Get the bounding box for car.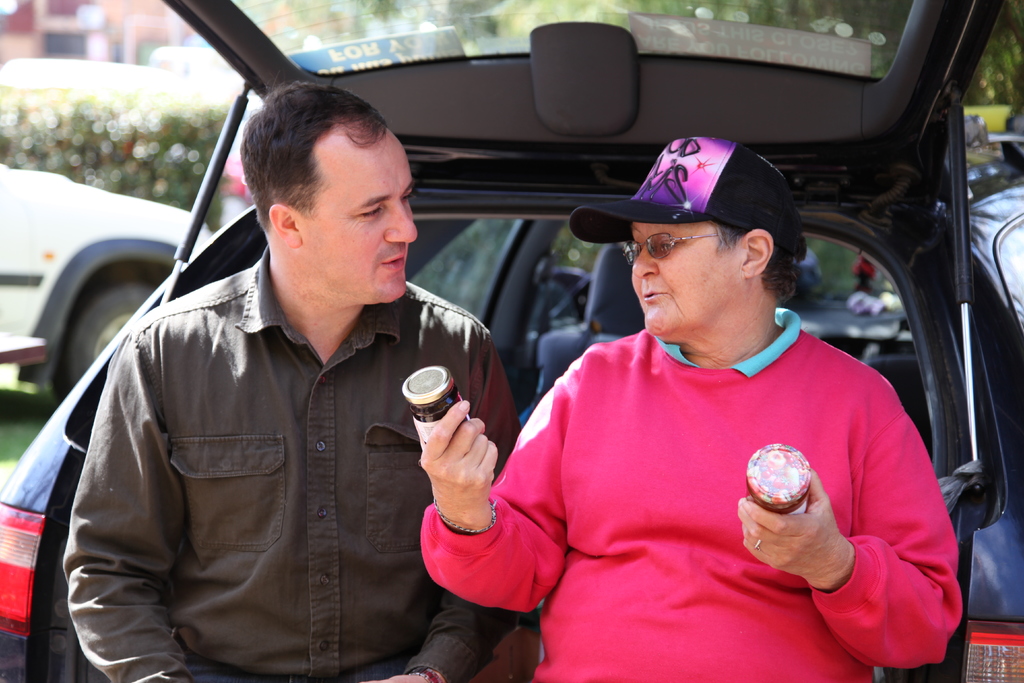
left=0, top=162, right=212, bottom=407.
